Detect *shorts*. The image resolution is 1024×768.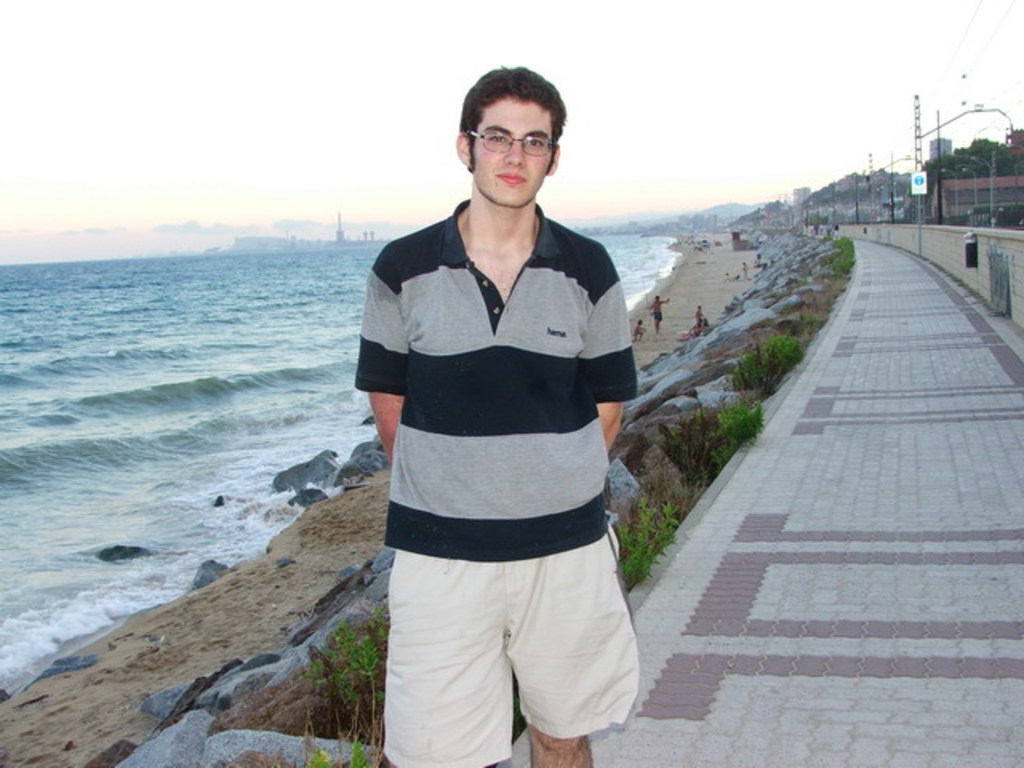
x1=376, y1=549, x2=642, y2=726.
